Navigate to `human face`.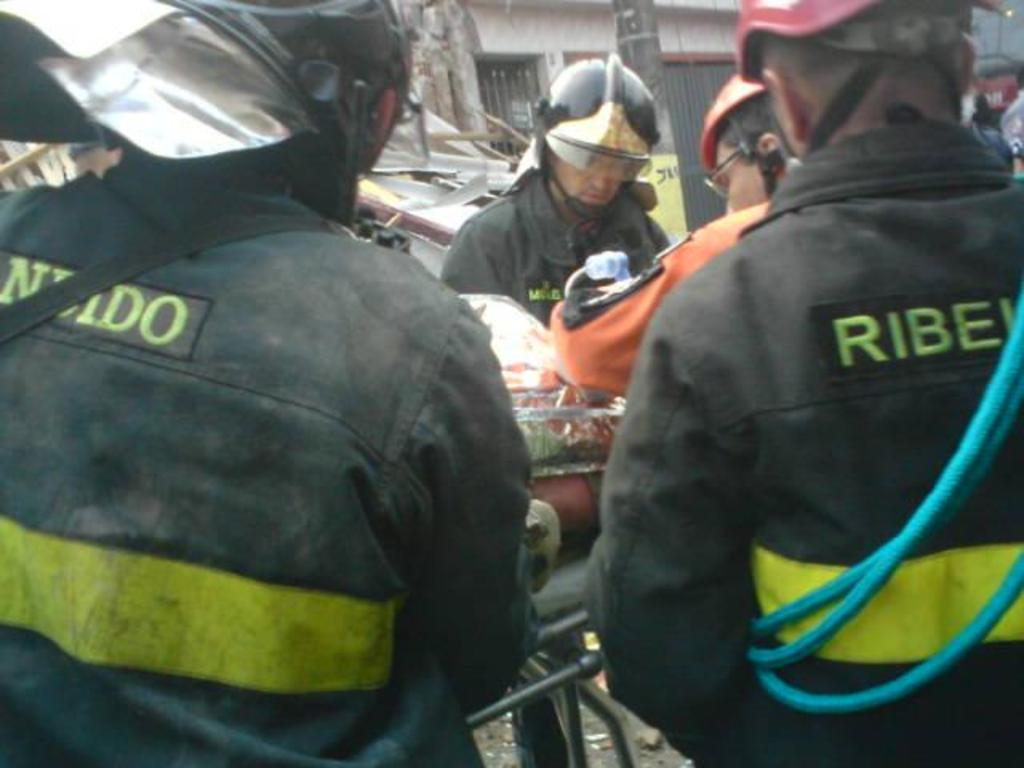
Navigation target: (left=555, top=152, right=626, bottom=206).
